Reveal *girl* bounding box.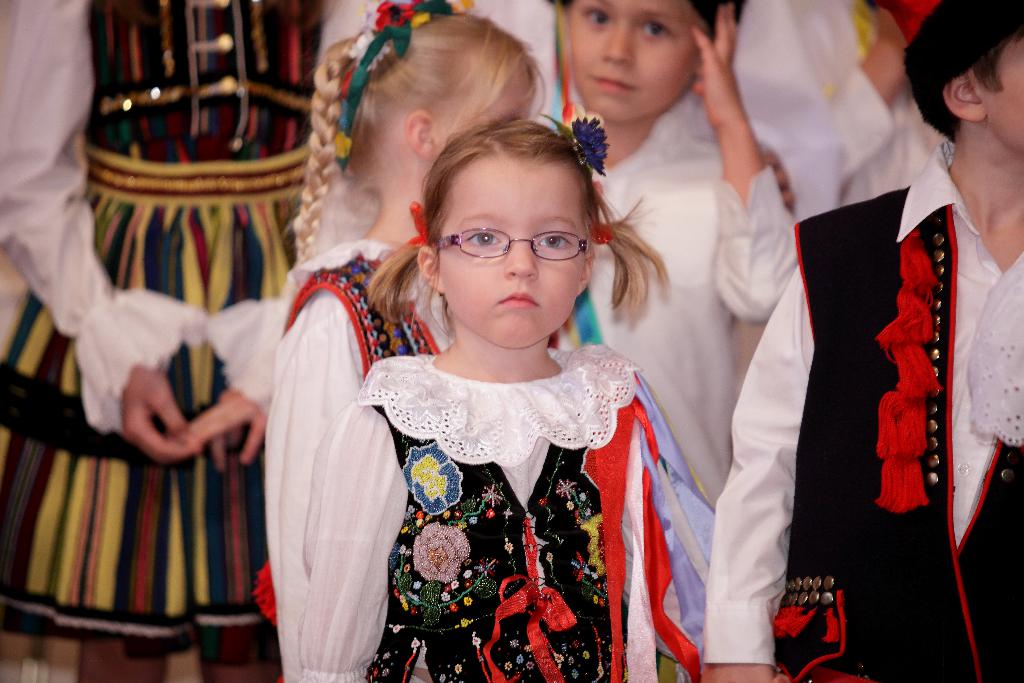
Revealed: box=[253, 0, 546, 682].
